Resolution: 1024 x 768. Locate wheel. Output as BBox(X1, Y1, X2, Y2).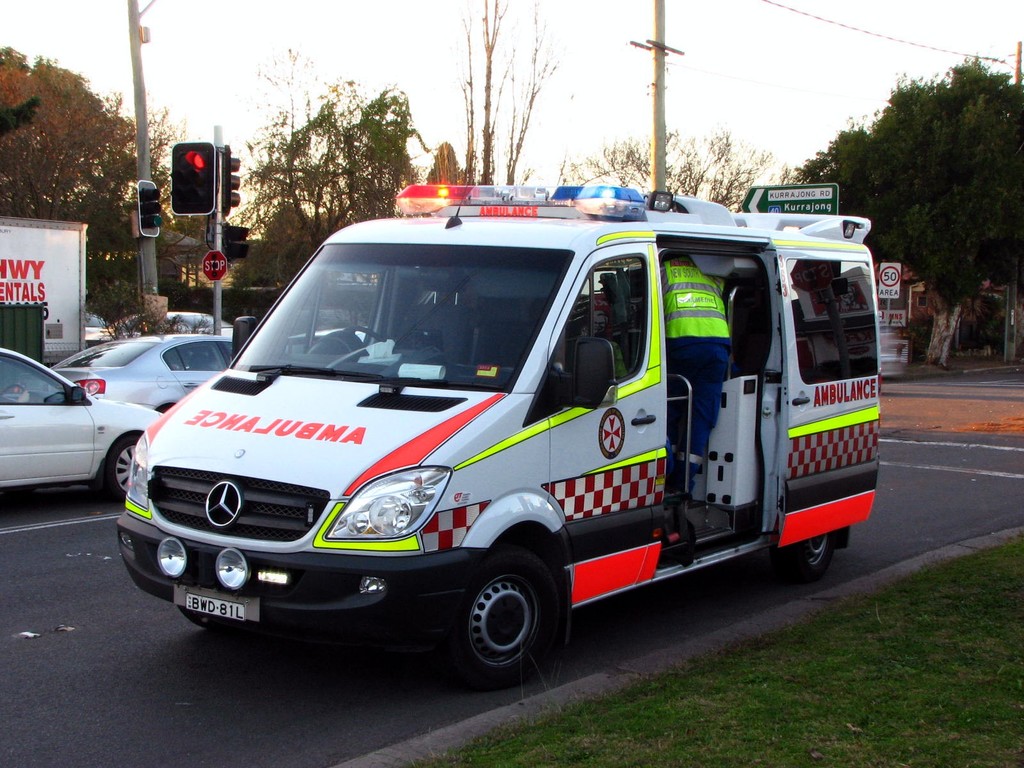
BBox(447, 574, 543, 689).
